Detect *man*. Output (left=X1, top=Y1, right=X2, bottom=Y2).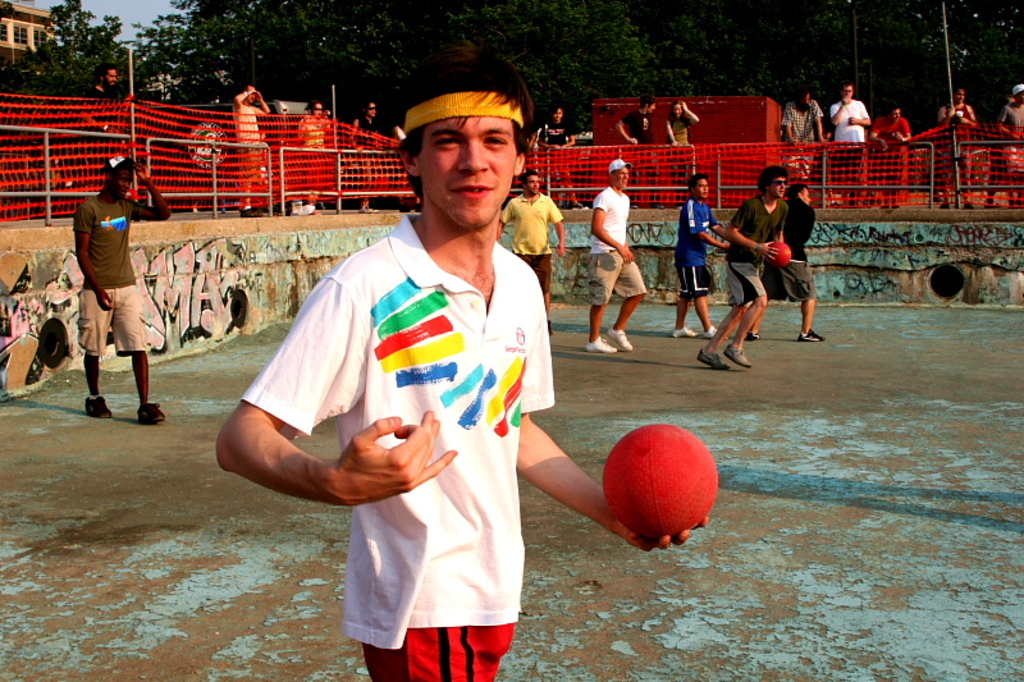
(left=539, top=101, right=588, bottom=211).
